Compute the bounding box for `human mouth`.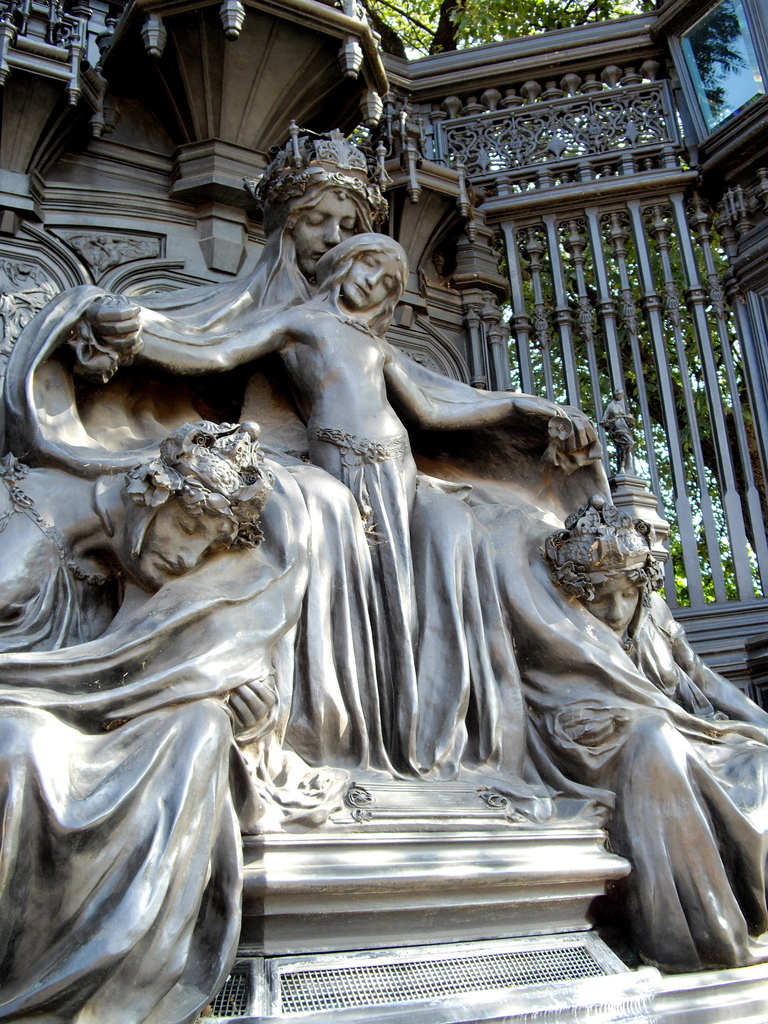
<bbox>159, 552, 175, 576</bbox>.
